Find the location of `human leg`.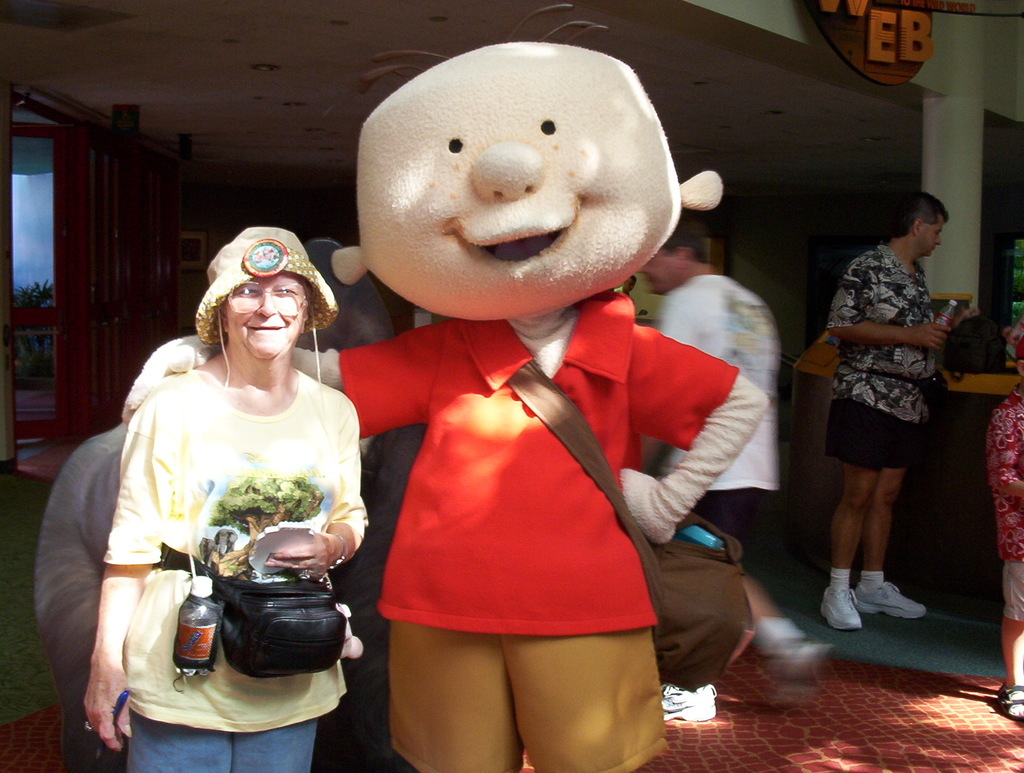
Location: select_region(853, 469, 924, 619).
